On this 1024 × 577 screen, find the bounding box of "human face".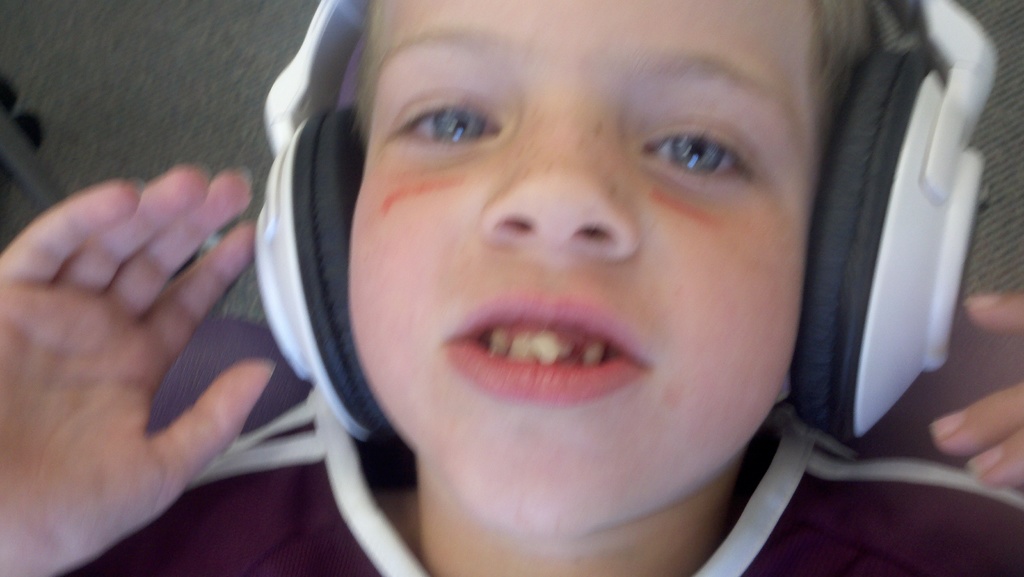
Bounding box: <box>346,0,803,540</box>.
